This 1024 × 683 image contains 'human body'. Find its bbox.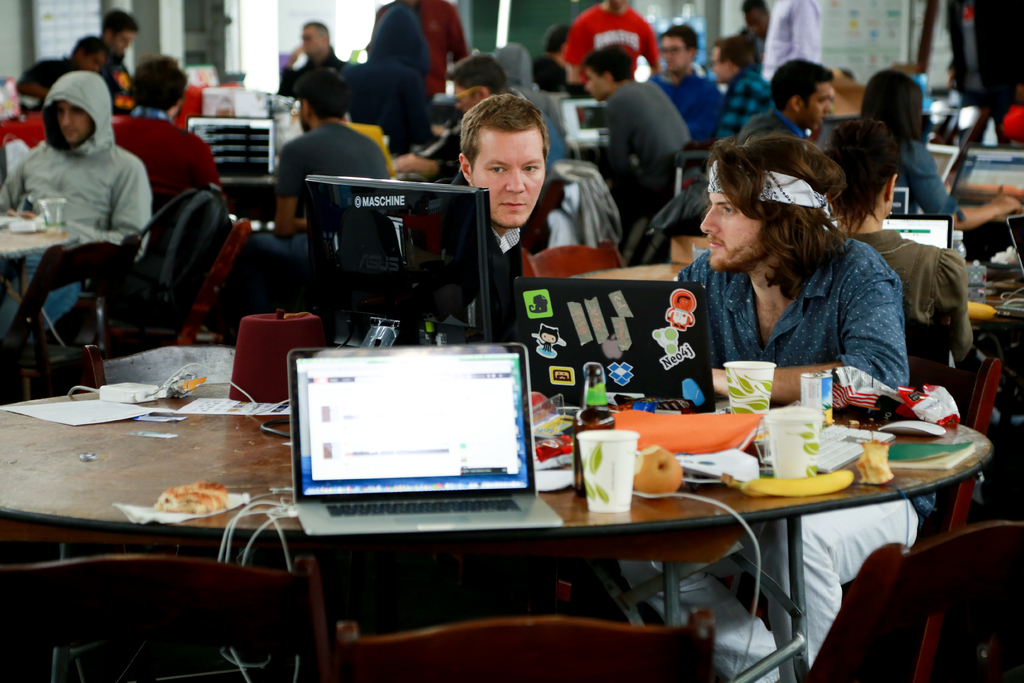
[275,21,351,110].
